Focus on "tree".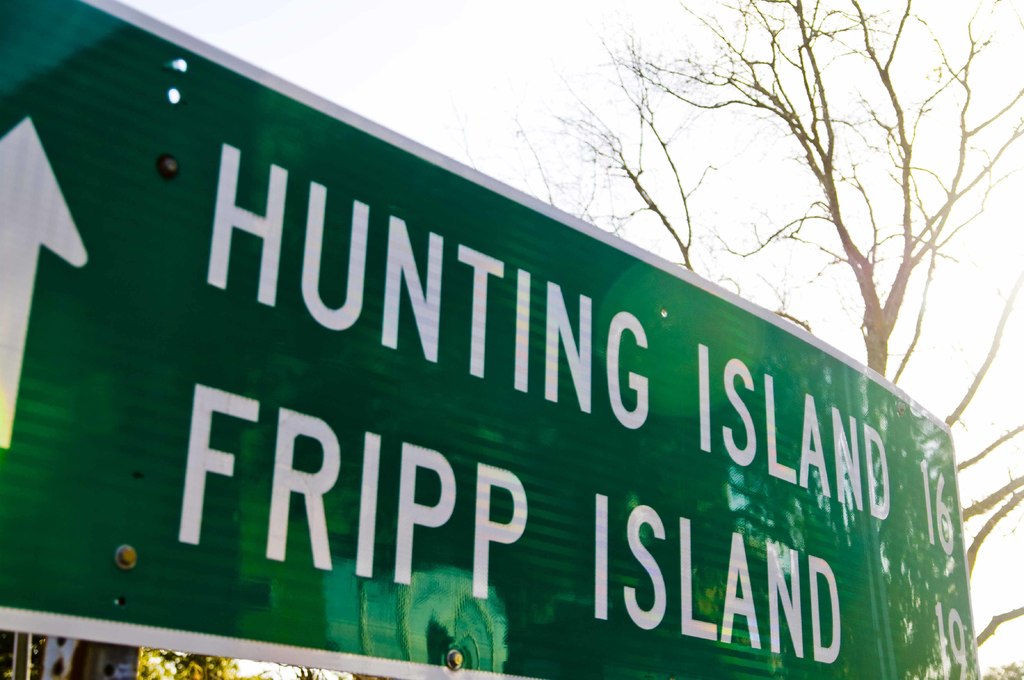
Focused at <box>446,0,1023,646</box>.
